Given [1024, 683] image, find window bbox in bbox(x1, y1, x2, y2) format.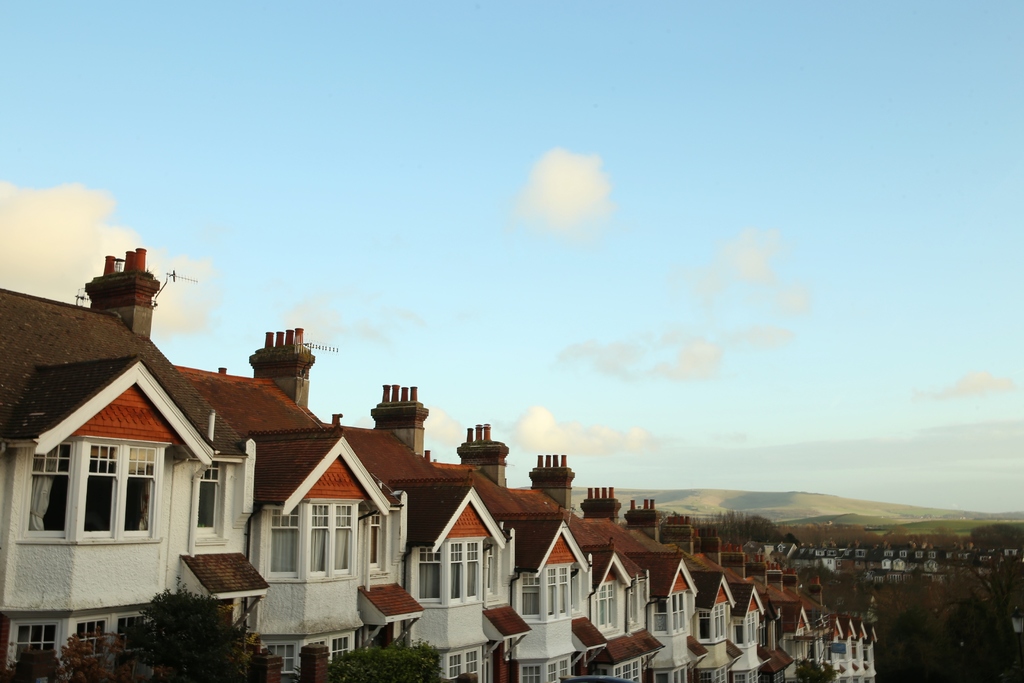
bbox(524, 568, 581, 618).
